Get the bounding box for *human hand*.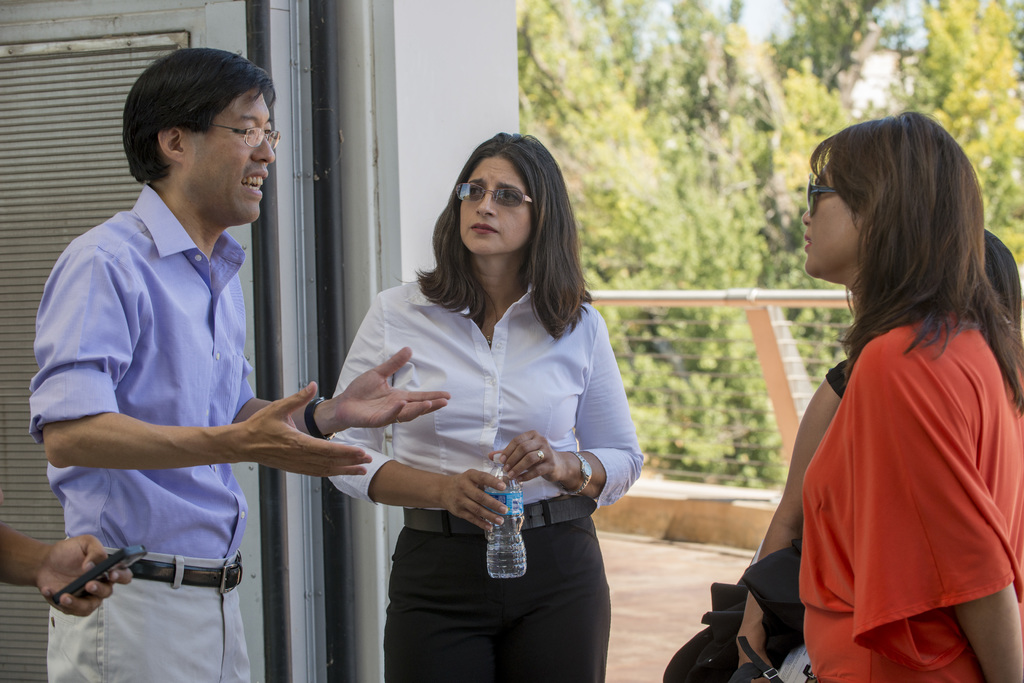
35 534 132 618.
